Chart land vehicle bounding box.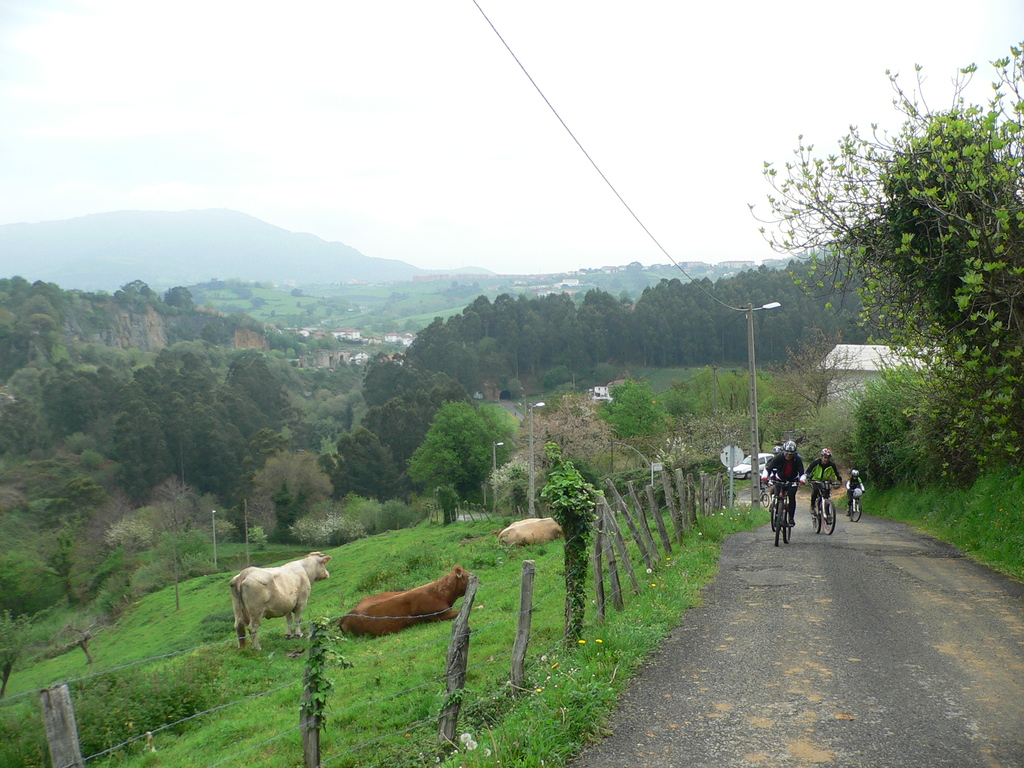
Charted: l=727, t=449, r=771, b=479.
